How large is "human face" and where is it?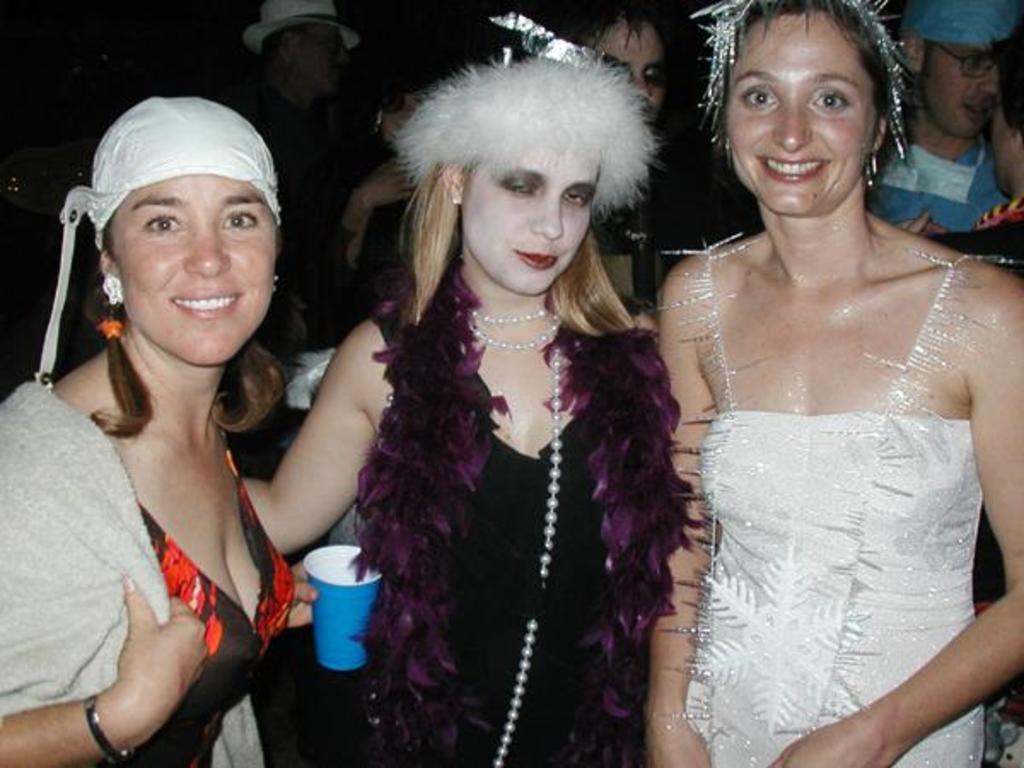
Bounding box: bbox(104, 176, 275, 370).
